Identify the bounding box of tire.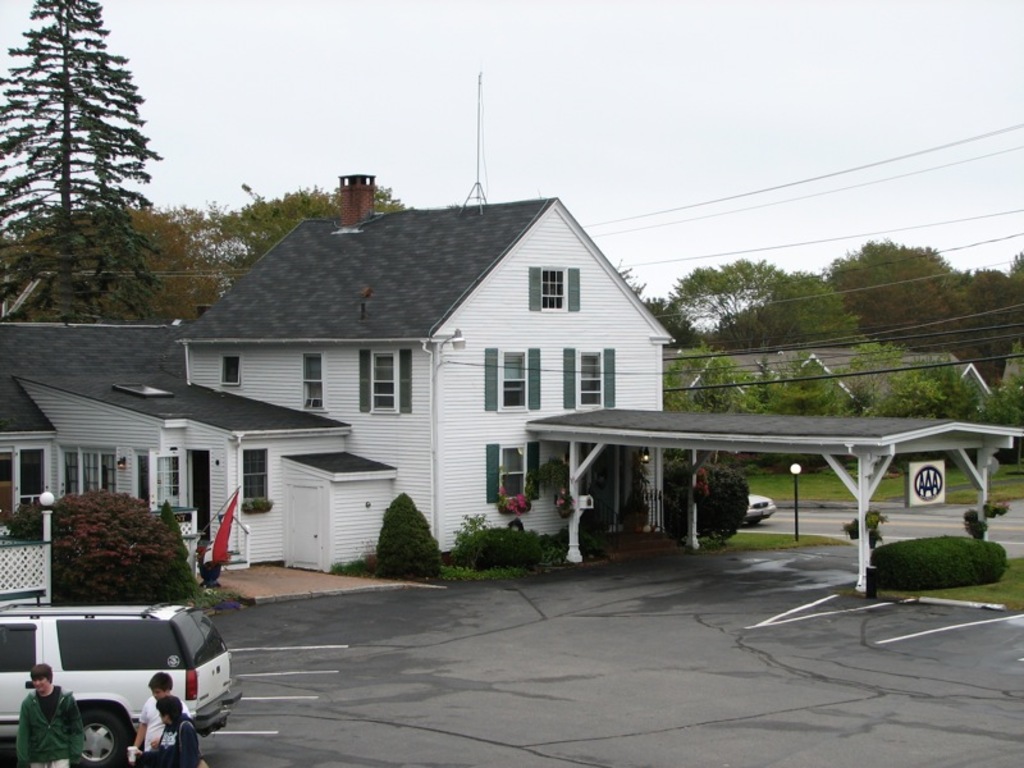
x1=746 y1=518 x2=762 y2=527.
